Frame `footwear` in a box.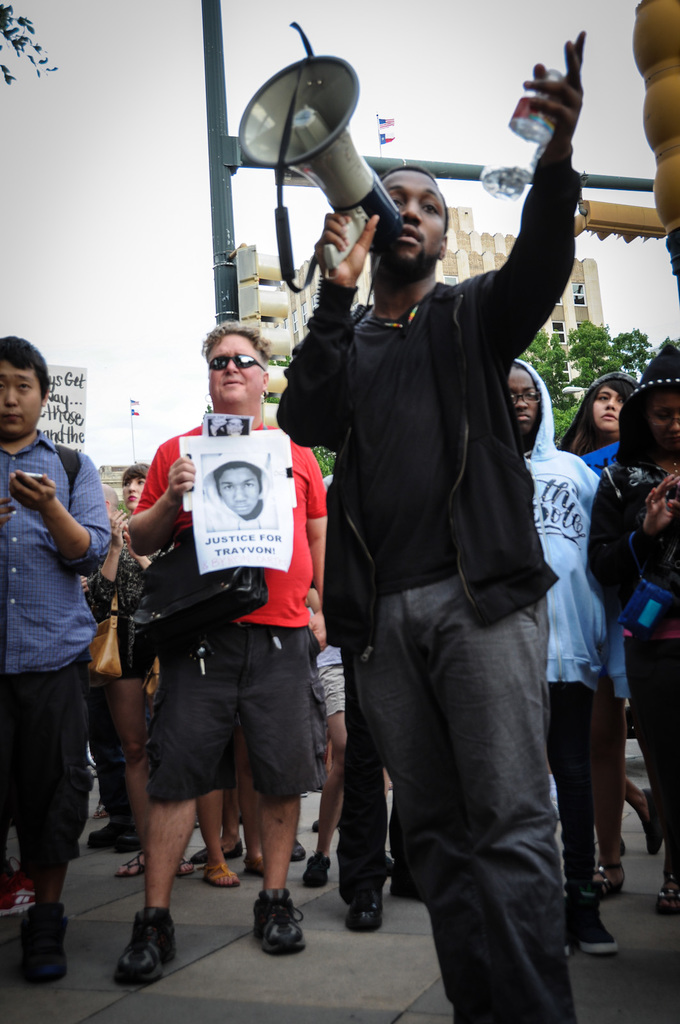
[x1=587, y1=848, x2=627, y2=893].
